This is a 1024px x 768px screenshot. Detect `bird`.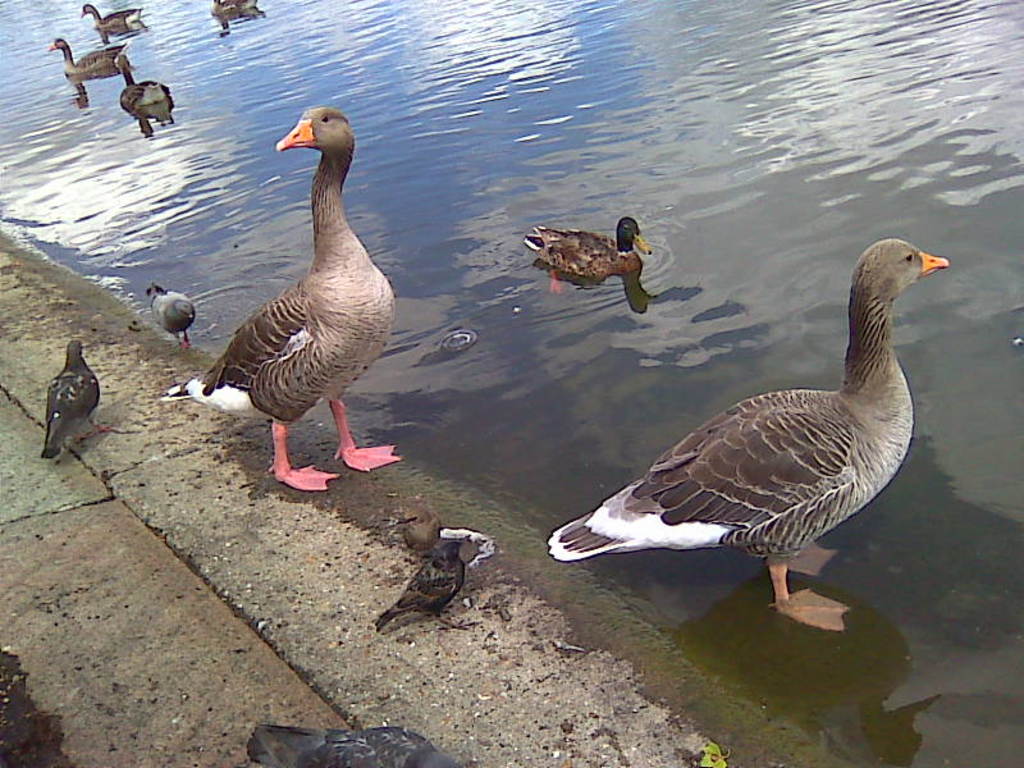
122/47/173/116.
